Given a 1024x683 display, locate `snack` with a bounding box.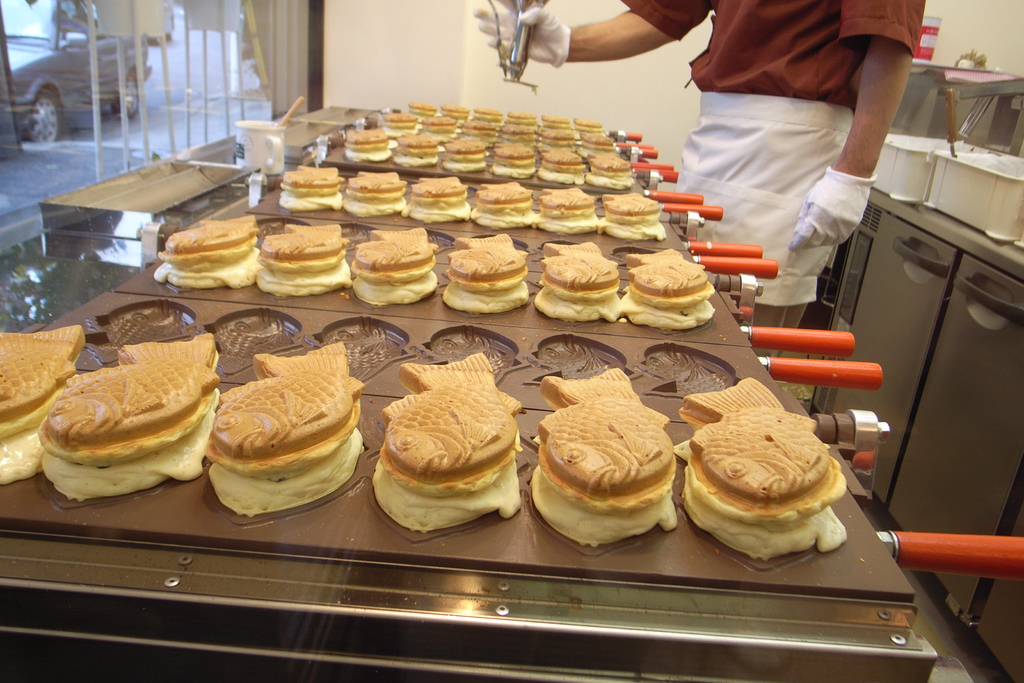
Located: [481,185,536,229].
